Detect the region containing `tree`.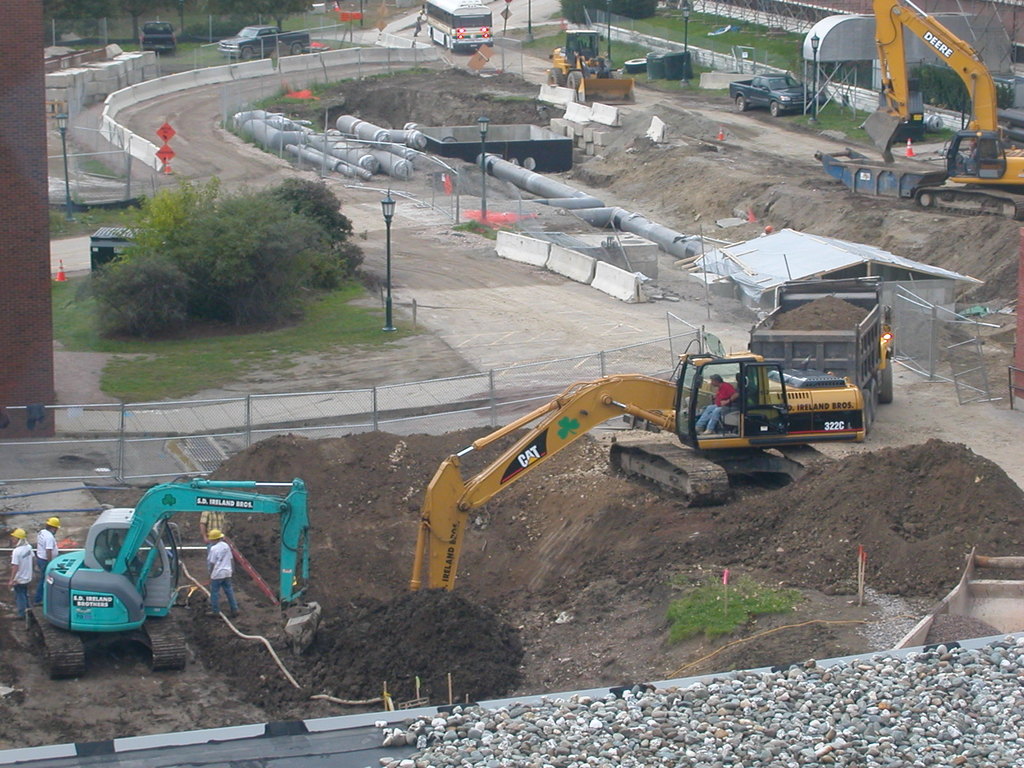
{"x1": 208, "y1": 0, "x2": 316, "y2": 45}.
